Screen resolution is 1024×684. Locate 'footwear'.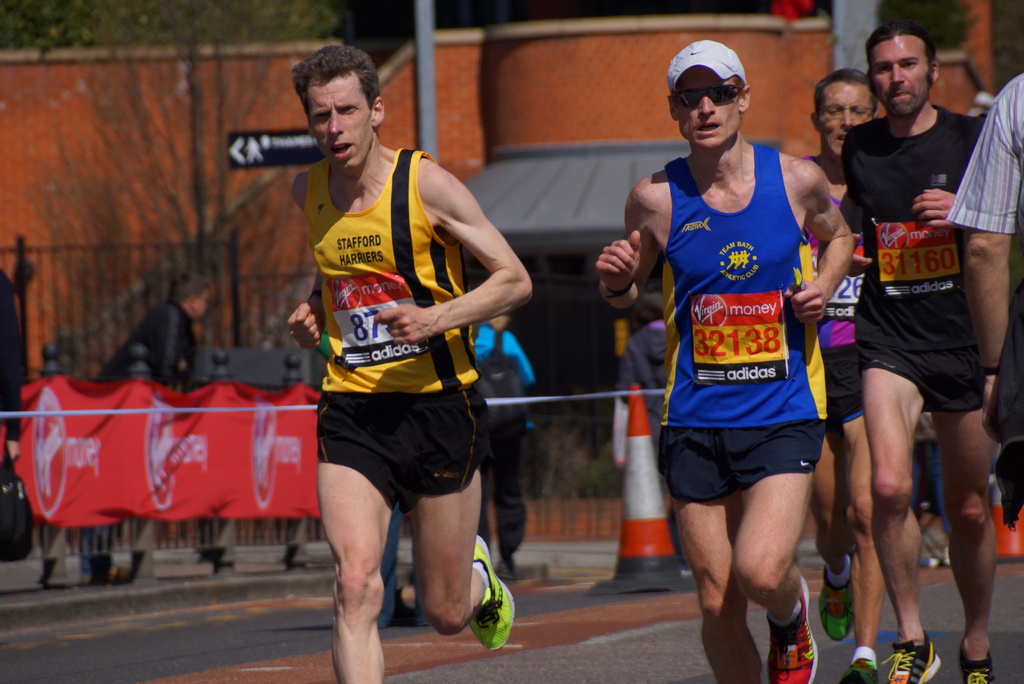
left=764, top=578, right=815, bottom=683.
